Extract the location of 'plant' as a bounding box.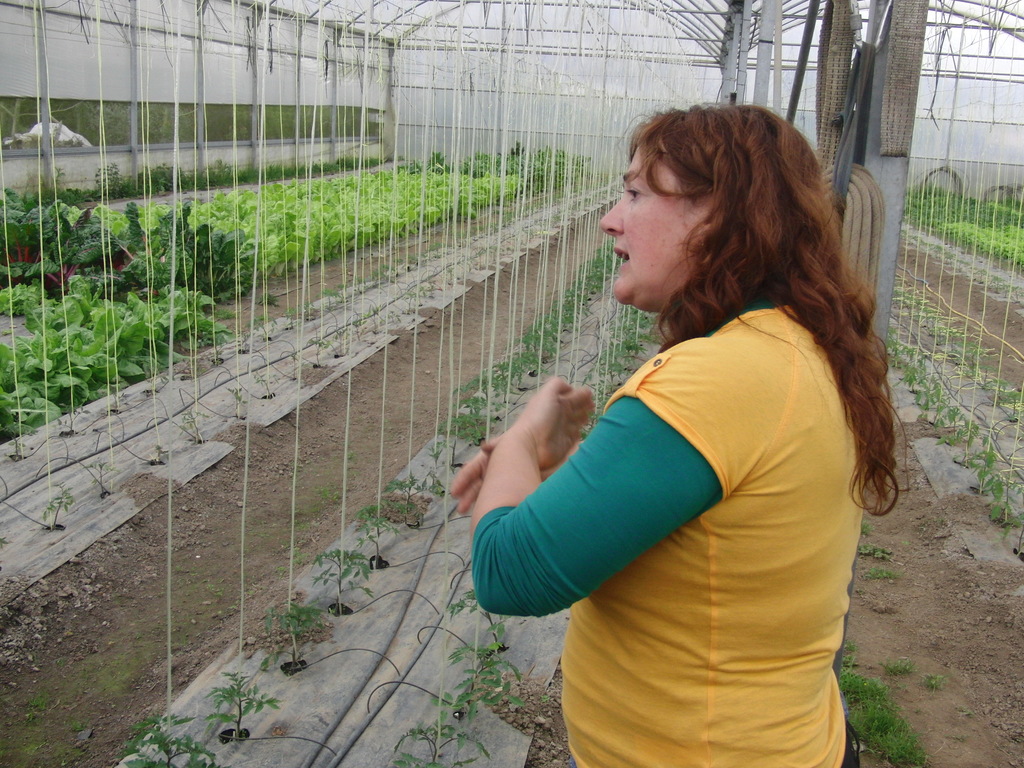
{"x1": 853, "y1": 540, "x2": 888, "y2": 563}.
